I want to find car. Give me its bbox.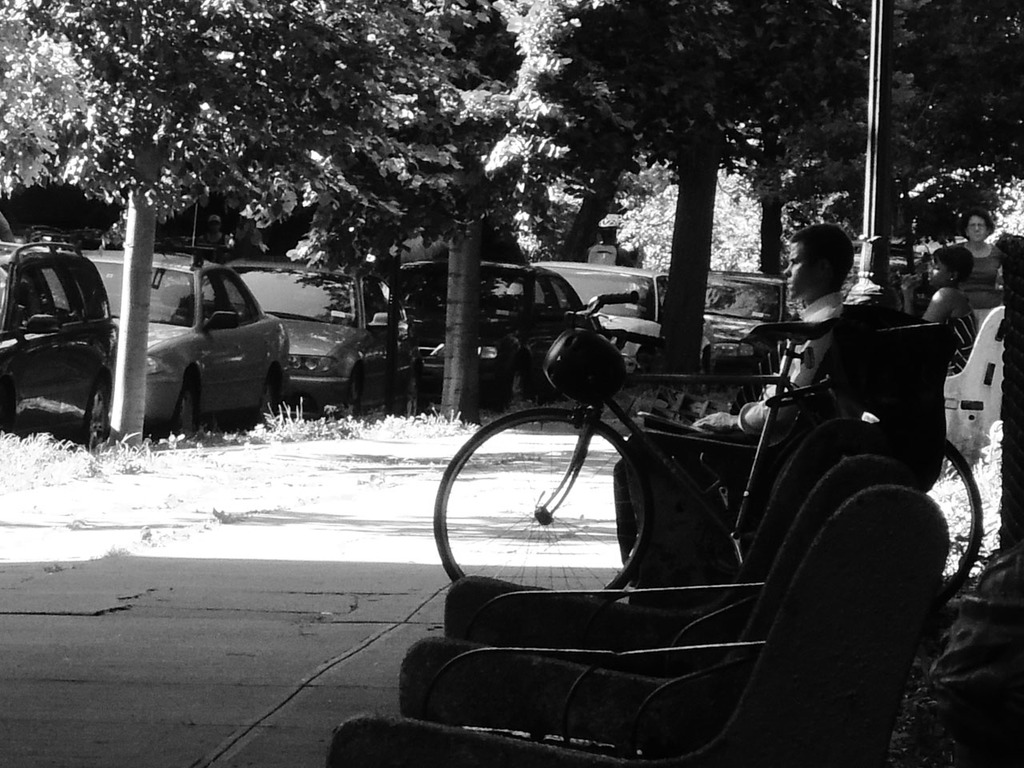
bbox=(711, 262, 800, 388).
